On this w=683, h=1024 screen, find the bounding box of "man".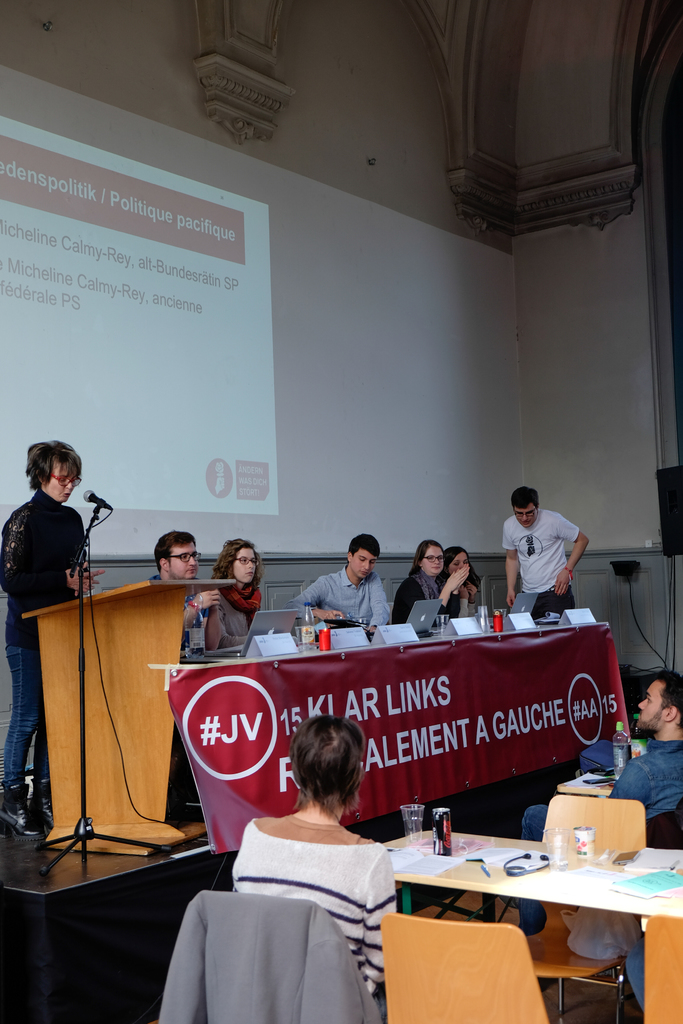
Bounding box: crop(514, 658, 682, 842).
